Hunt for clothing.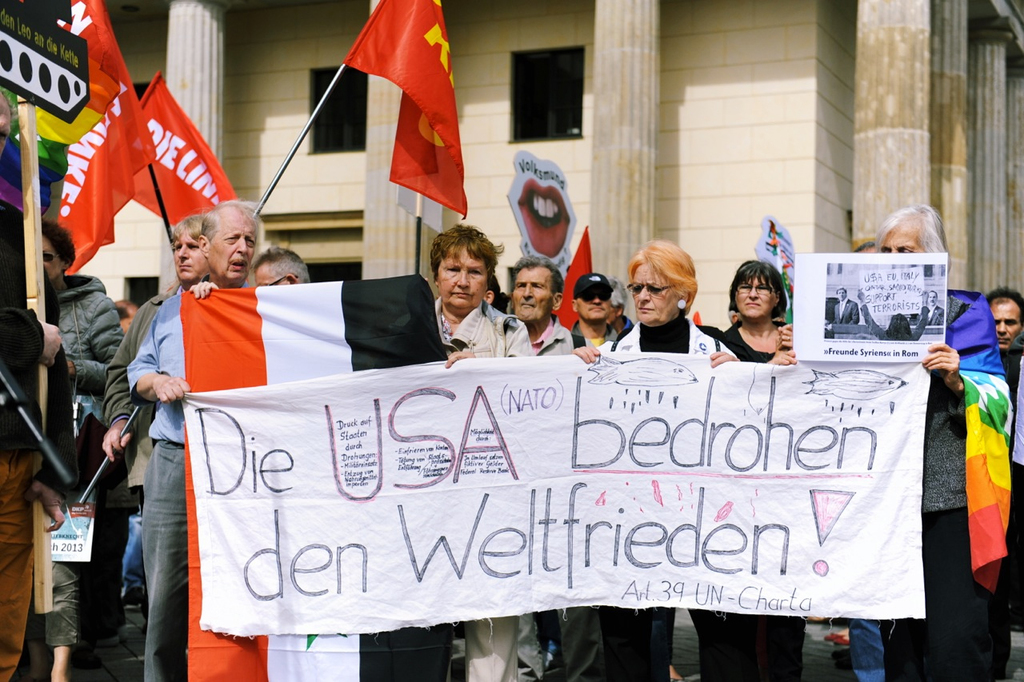
Hunted down at 560/312/626/353.
